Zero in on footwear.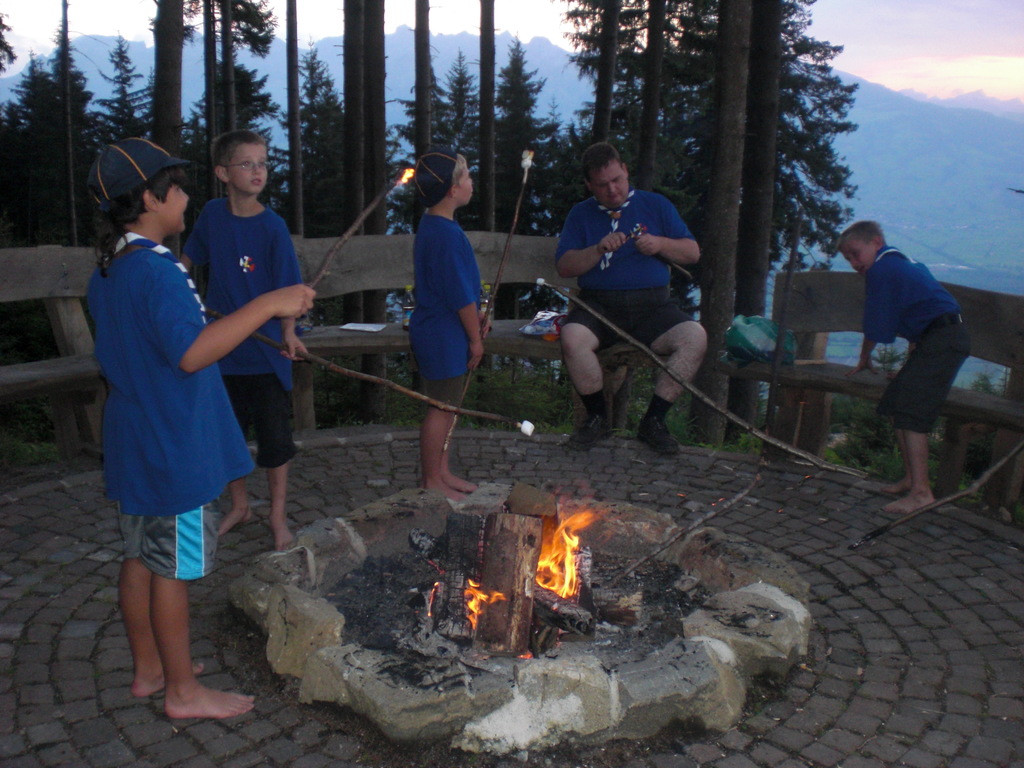
Zeroed in: Rect(637, 404, 685, 457).
